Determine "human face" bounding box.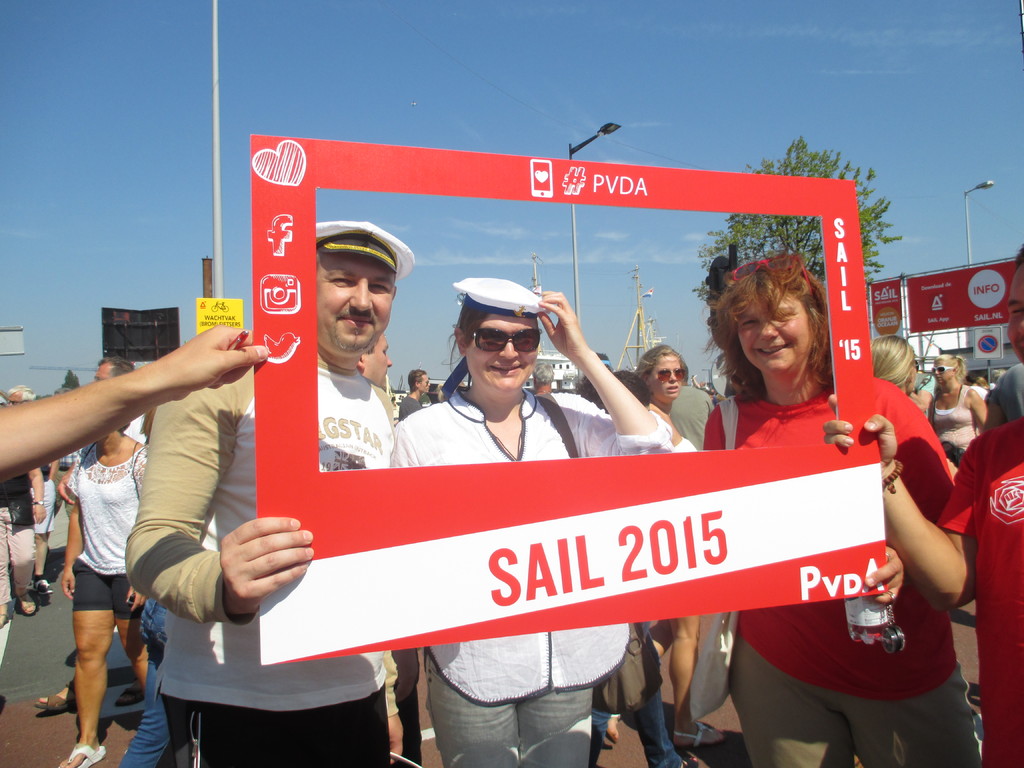
Determined: [1005, 267, 1023, 364].
